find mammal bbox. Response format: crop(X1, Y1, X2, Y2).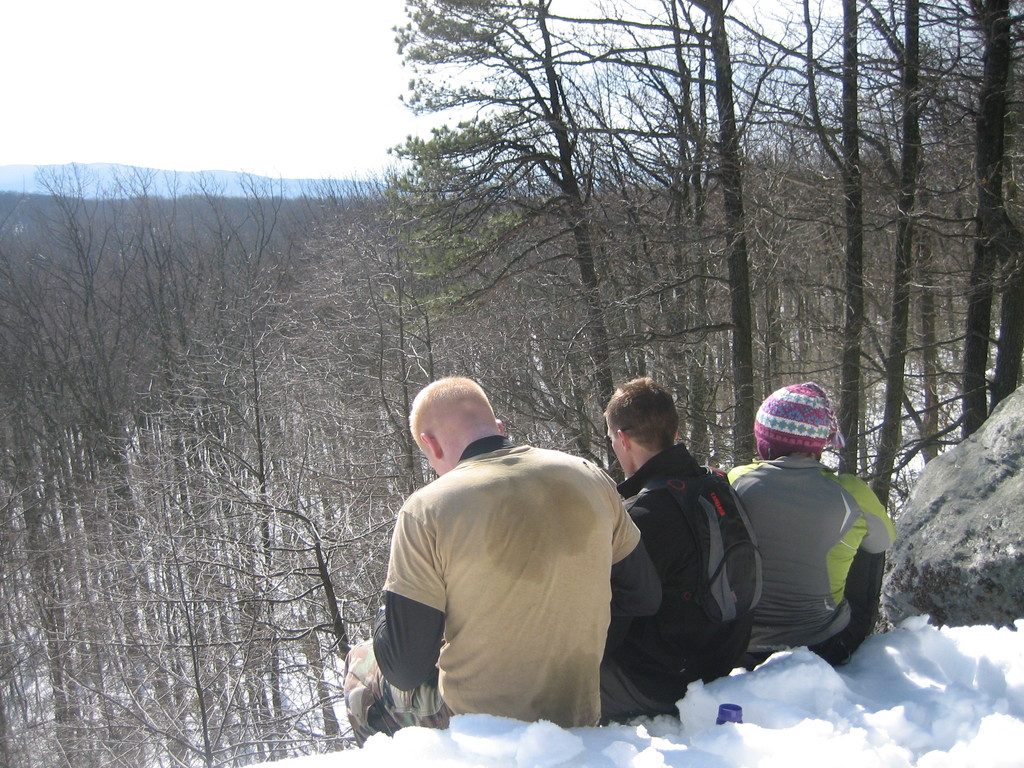
crop(597, 373, 755, 724).
